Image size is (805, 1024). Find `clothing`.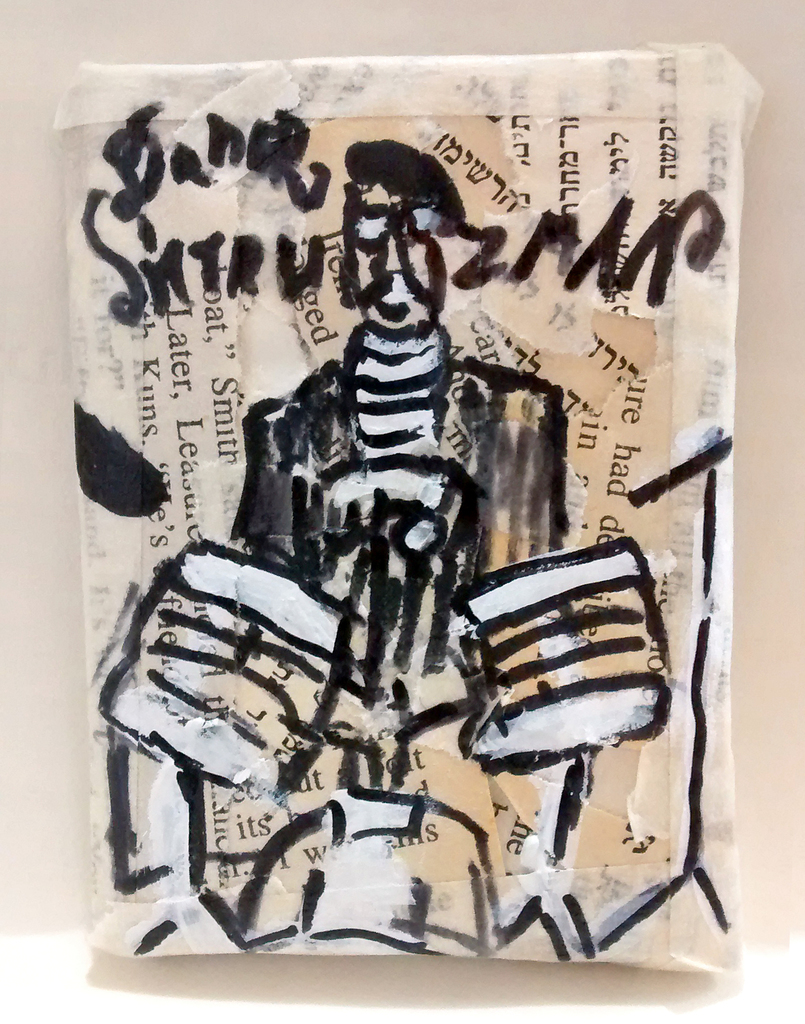
220 356 572 672.
